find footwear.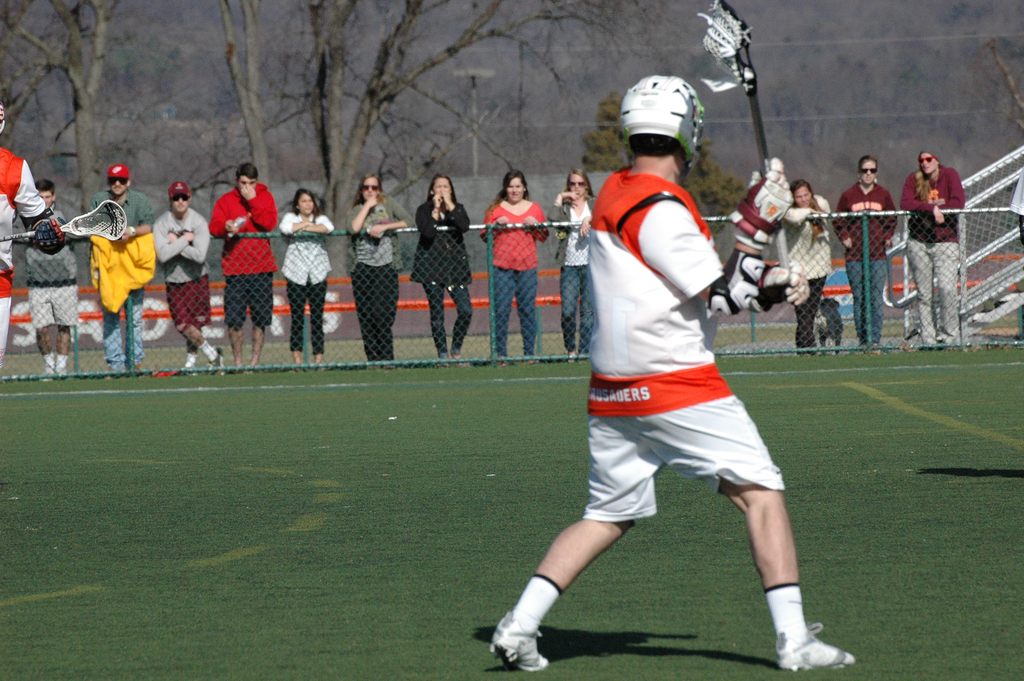
region(780, 622, 856, 666).
